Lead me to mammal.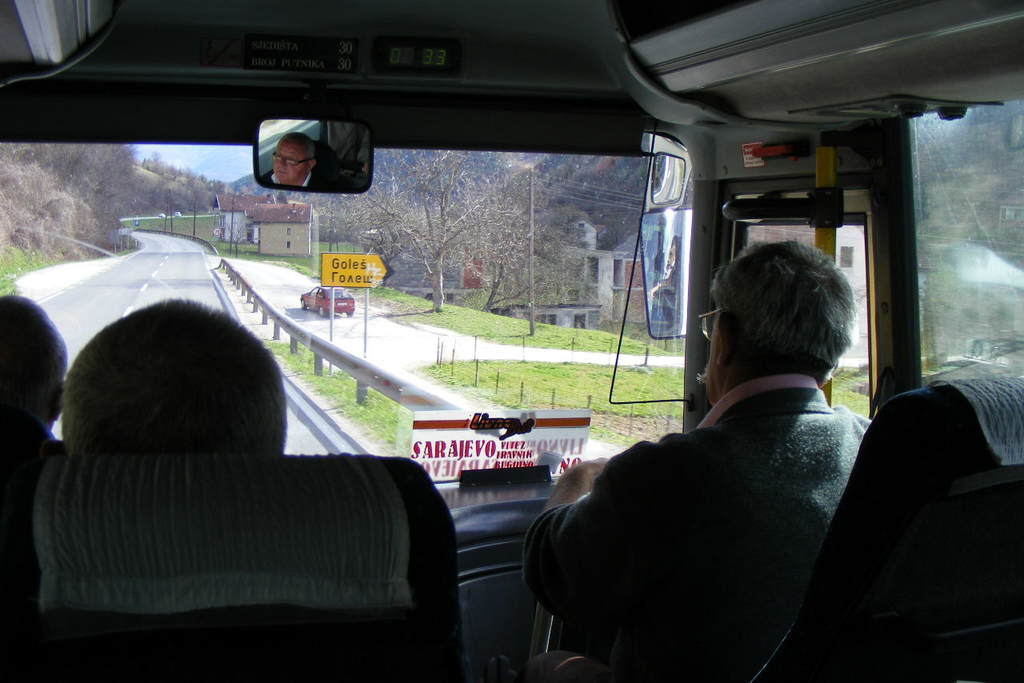
Lead to {"x1": 0, "y1": 288, "x2": 68, "y2": 441}.
